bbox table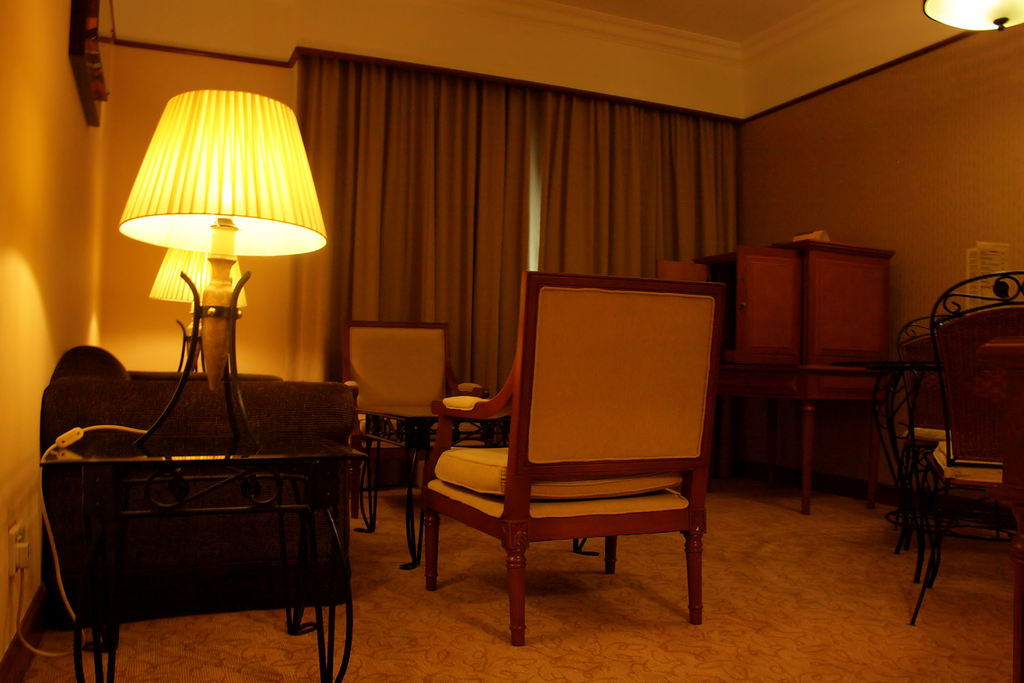
bbox=[359, 402, 509, 564]
